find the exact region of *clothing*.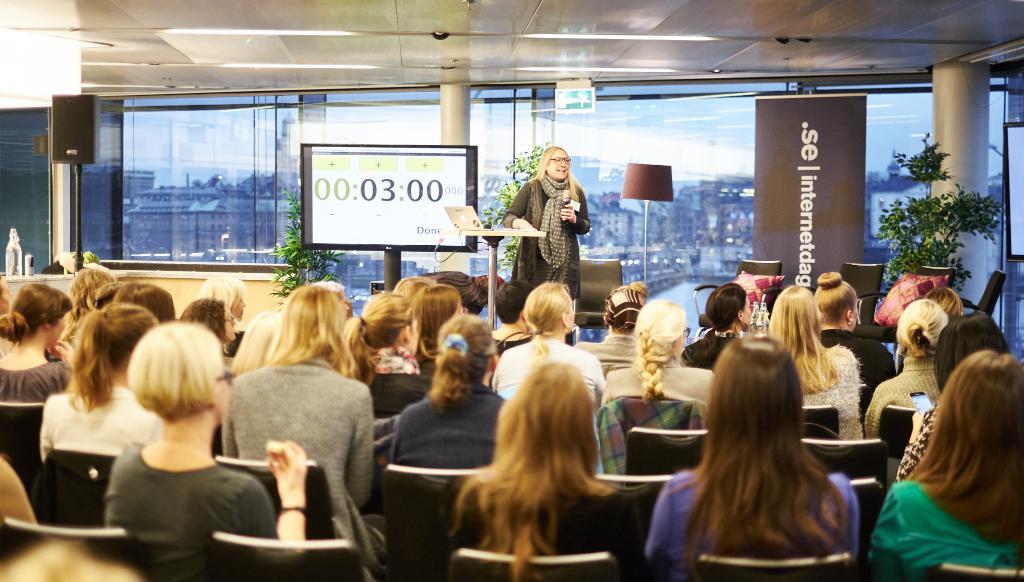
Exact region: region(93, 442, 277, 581).
